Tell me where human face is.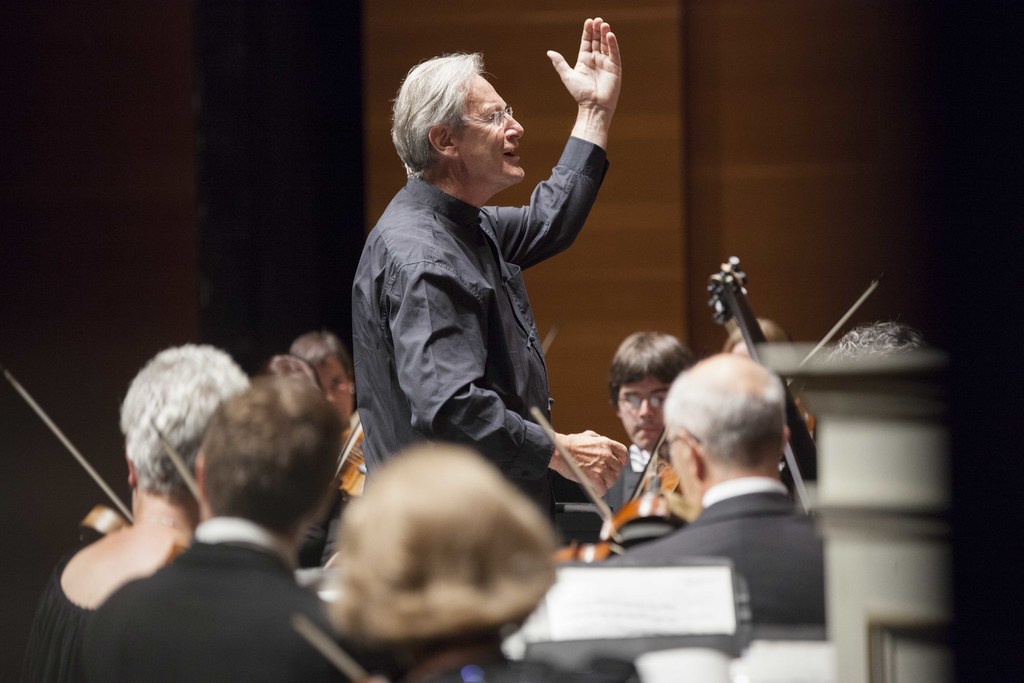
human face is at locate(461, 76, 525, 184).
